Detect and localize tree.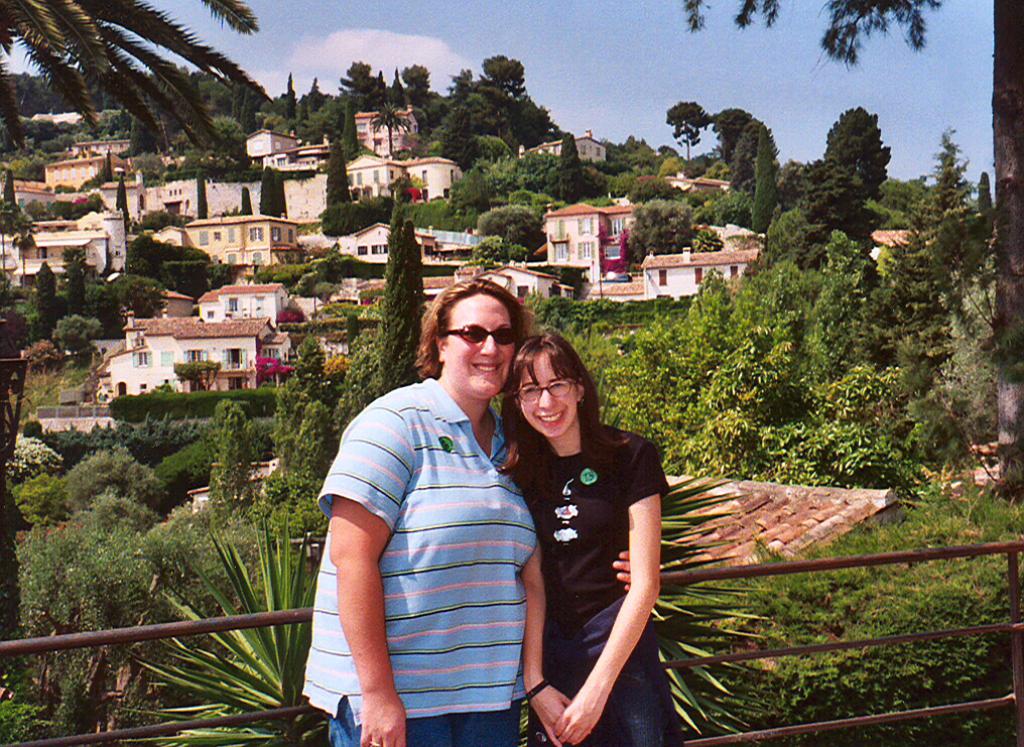
Localized at <region>238, 181, 254, 219</region>.
